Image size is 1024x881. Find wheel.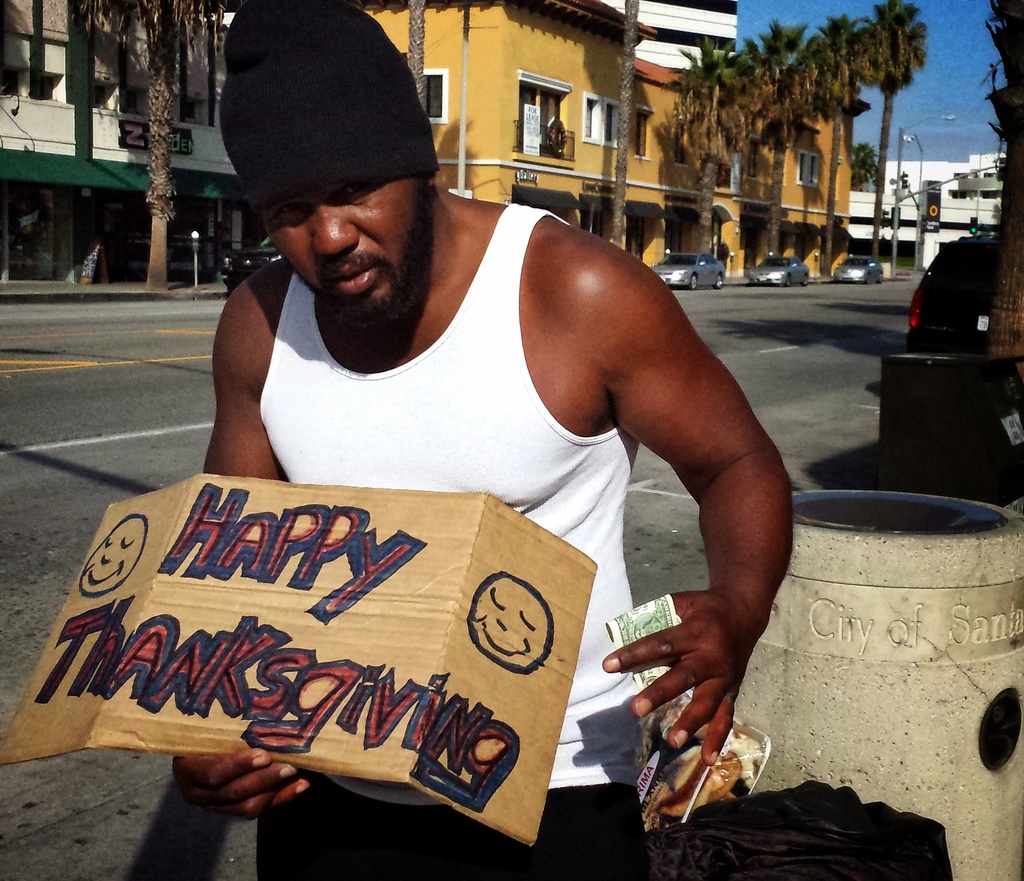
x1=691, y1=270, x2=813, y2=283.
